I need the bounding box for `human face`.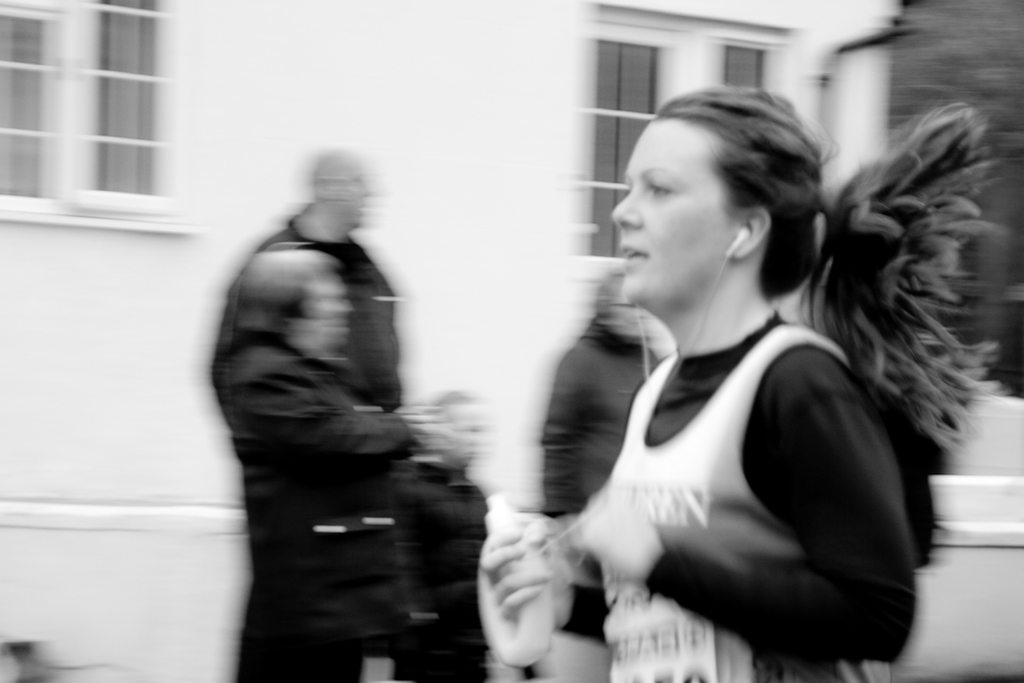
Here it is: [611, 117, 748, 304].
